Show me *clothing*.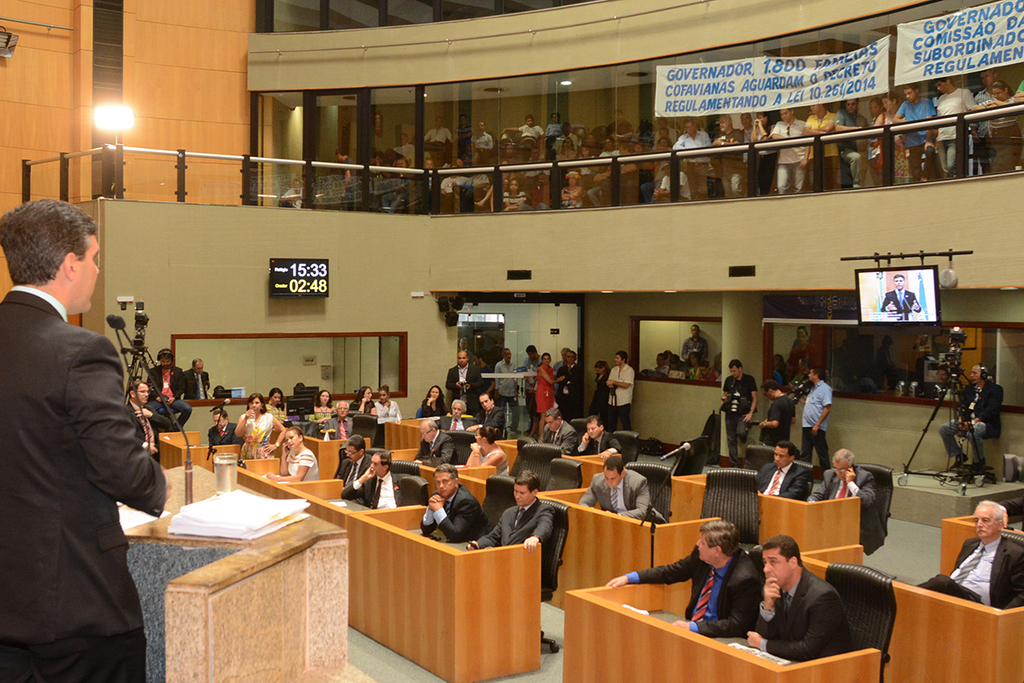
*clothing* is here: [left=672, top=131, right=714, bottom=198].
